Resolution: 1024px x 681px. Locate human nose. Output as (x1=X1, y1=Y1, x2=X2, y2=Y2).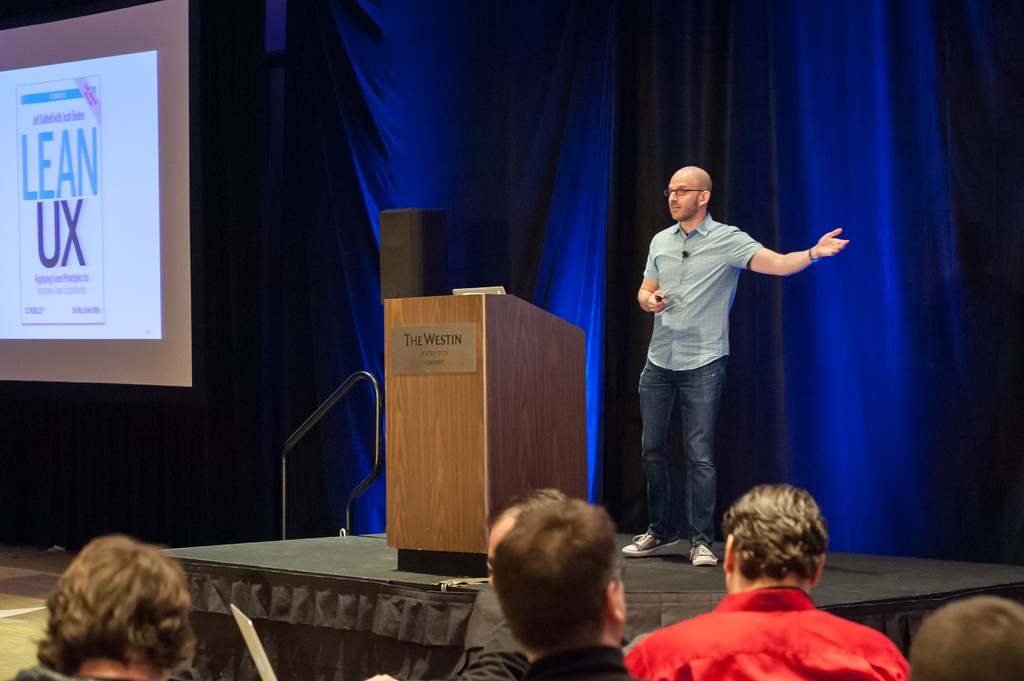
(x1=668, y1=190, x2=678, y2=206).
